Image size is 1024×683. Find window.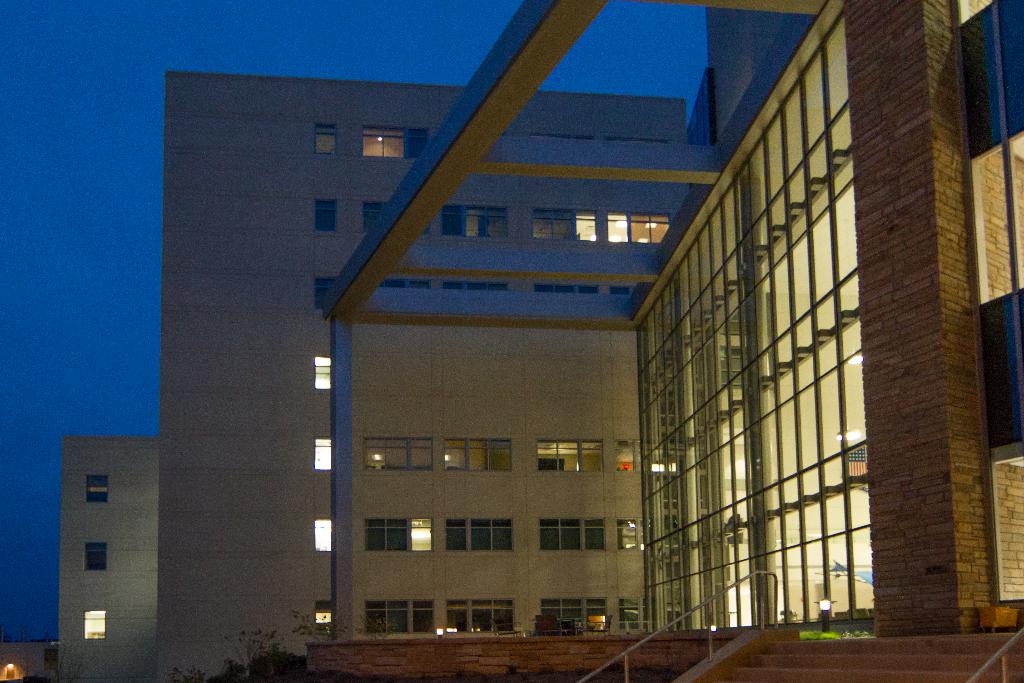
x1=83, y1=532, x2=111, y2=578.
